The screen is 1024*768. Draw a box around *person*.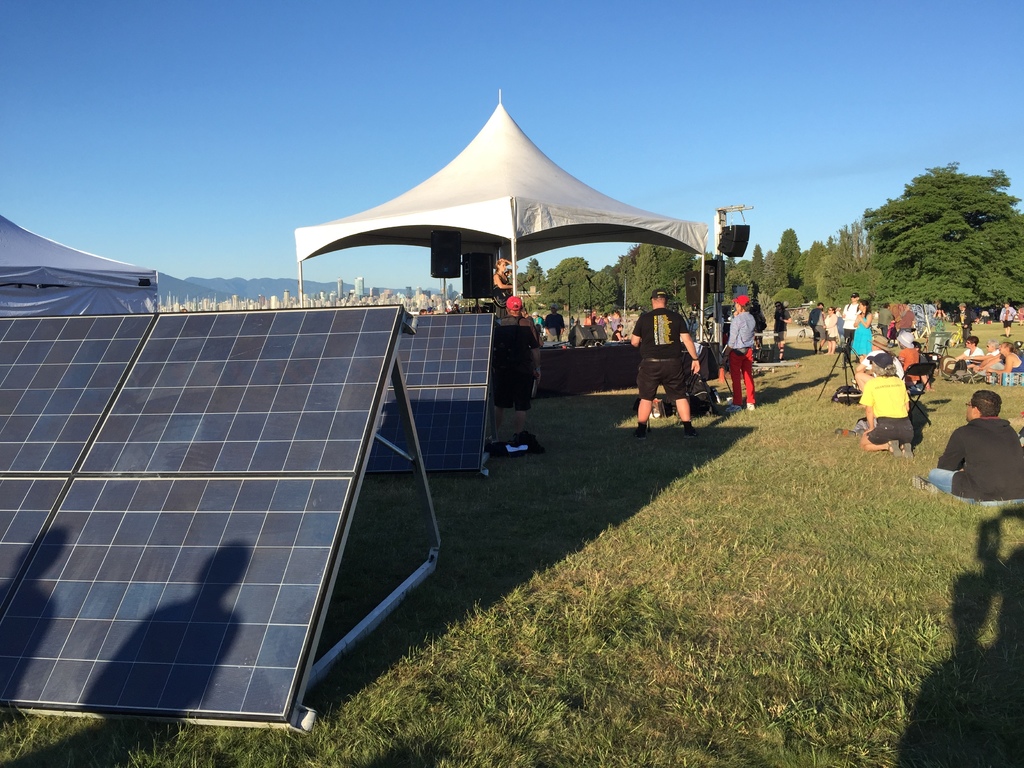
select_region(492, 295, 543, 403).
